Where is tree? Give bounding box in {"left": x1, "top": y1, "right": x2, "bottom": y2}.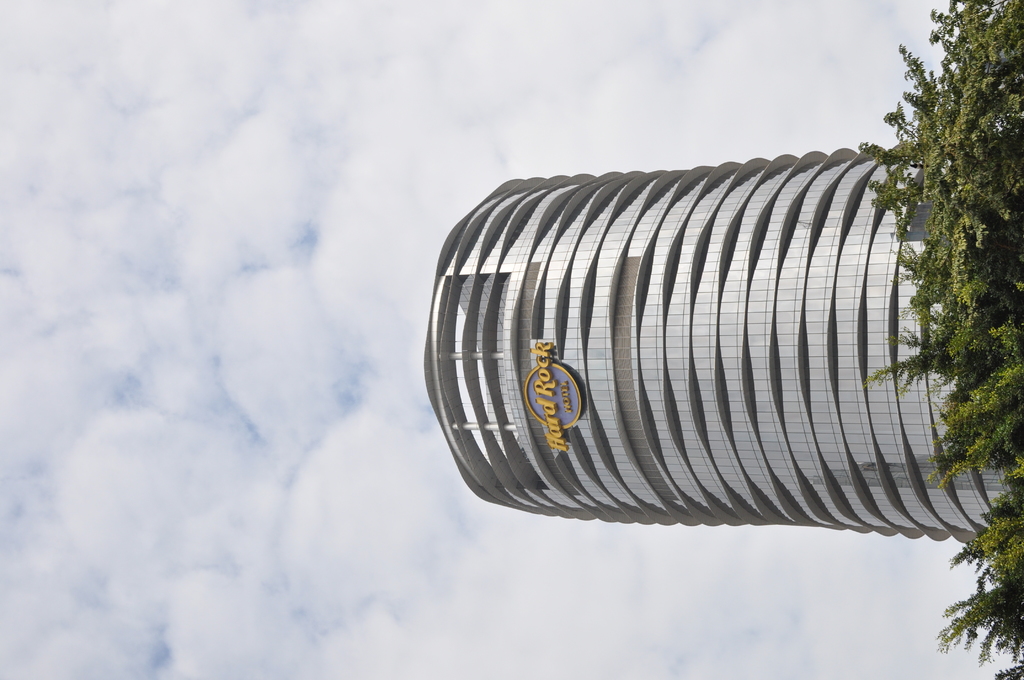
{"left": 884, "top": 20, "right": 1012, "bottom": 463}.
